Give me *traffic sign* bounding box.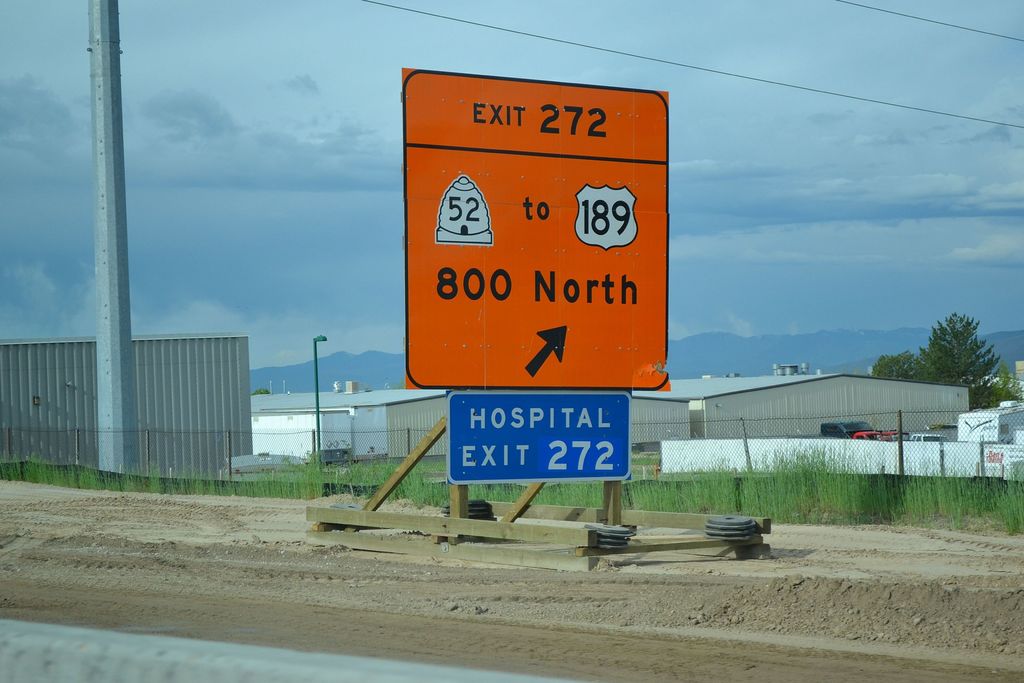
BBox(445, 389, 636, 479).
